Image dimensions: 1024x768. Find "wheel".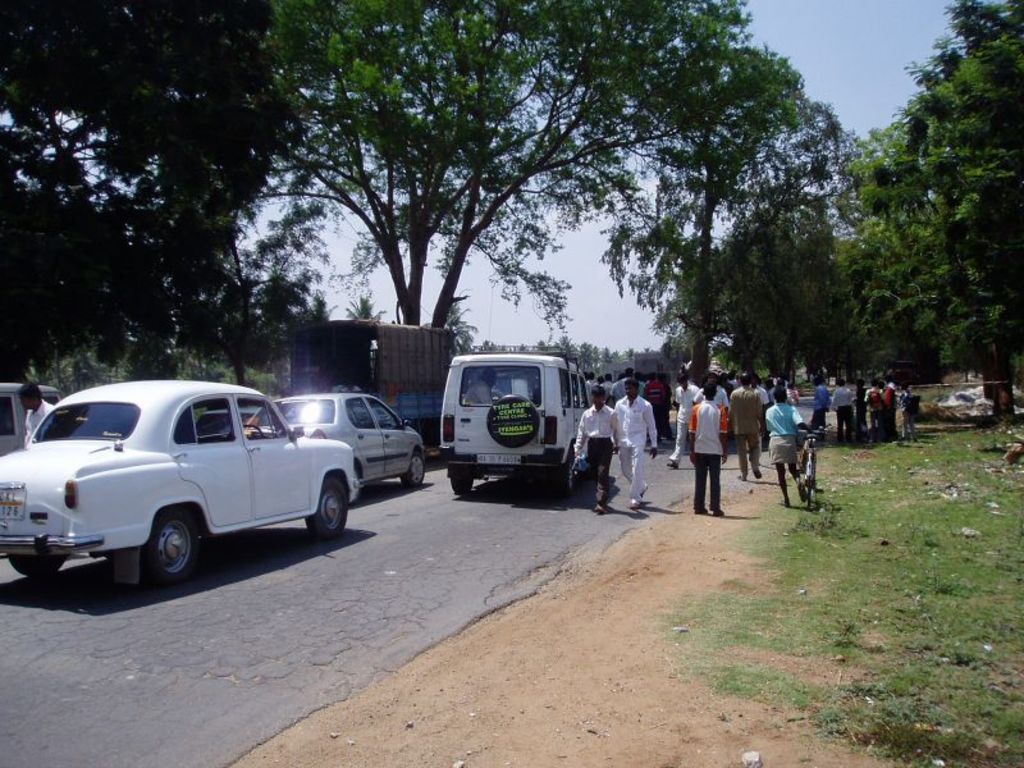
(549, 461, 572, 499).
